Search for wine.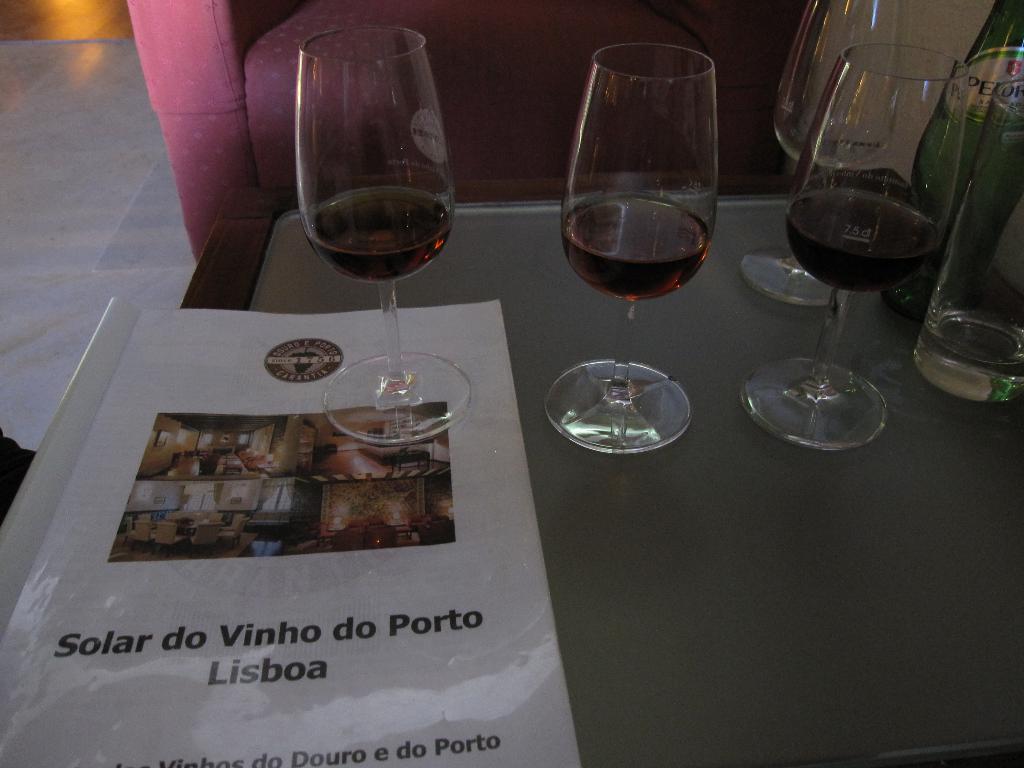
Found at l=561, t=193, r=719, b=306.
